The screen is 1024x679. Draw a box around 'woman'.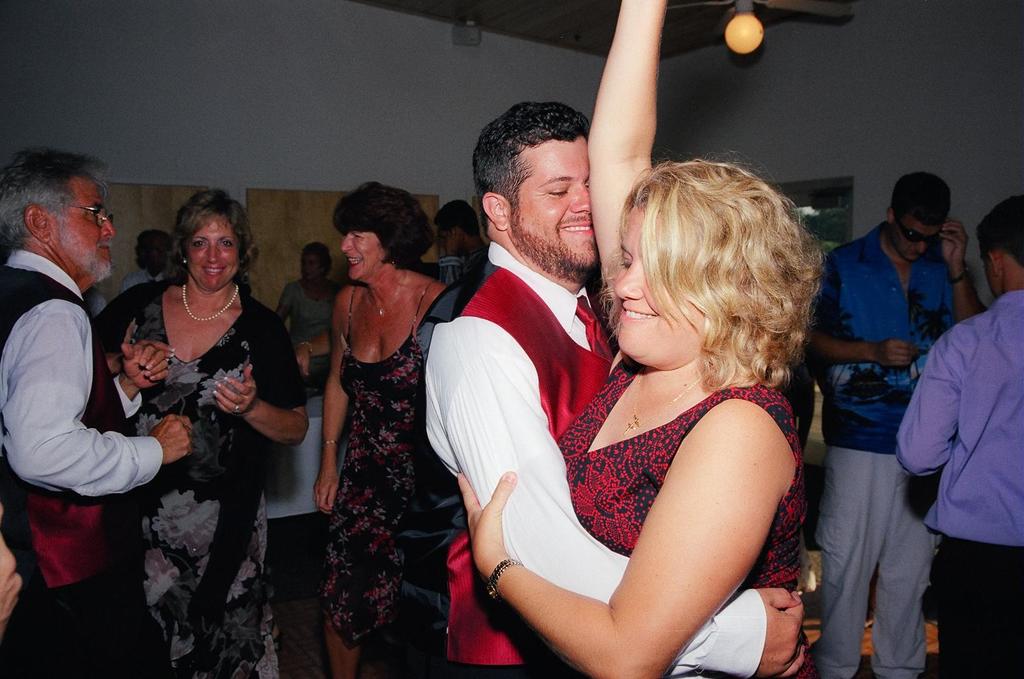
crop(311, 179, 446, 678).
